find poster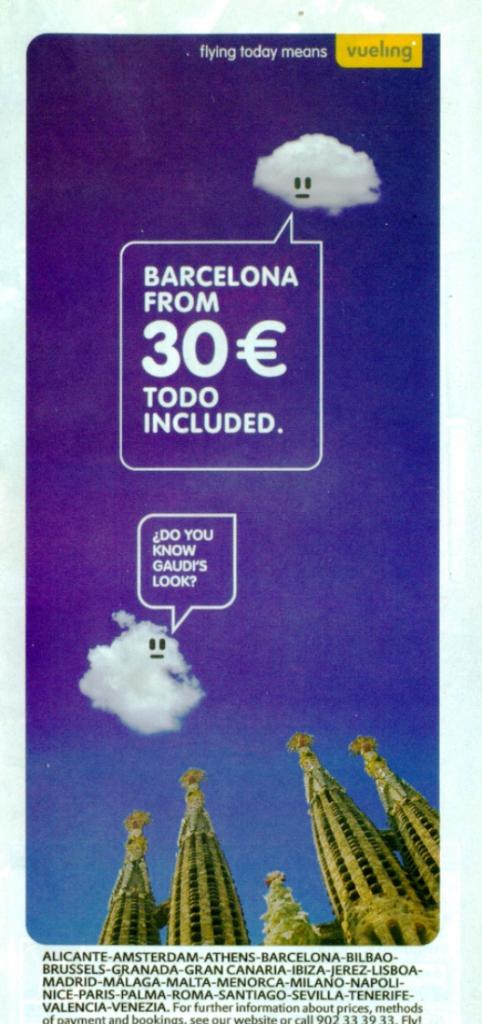
Rect(0, 0, 481, 1023)
